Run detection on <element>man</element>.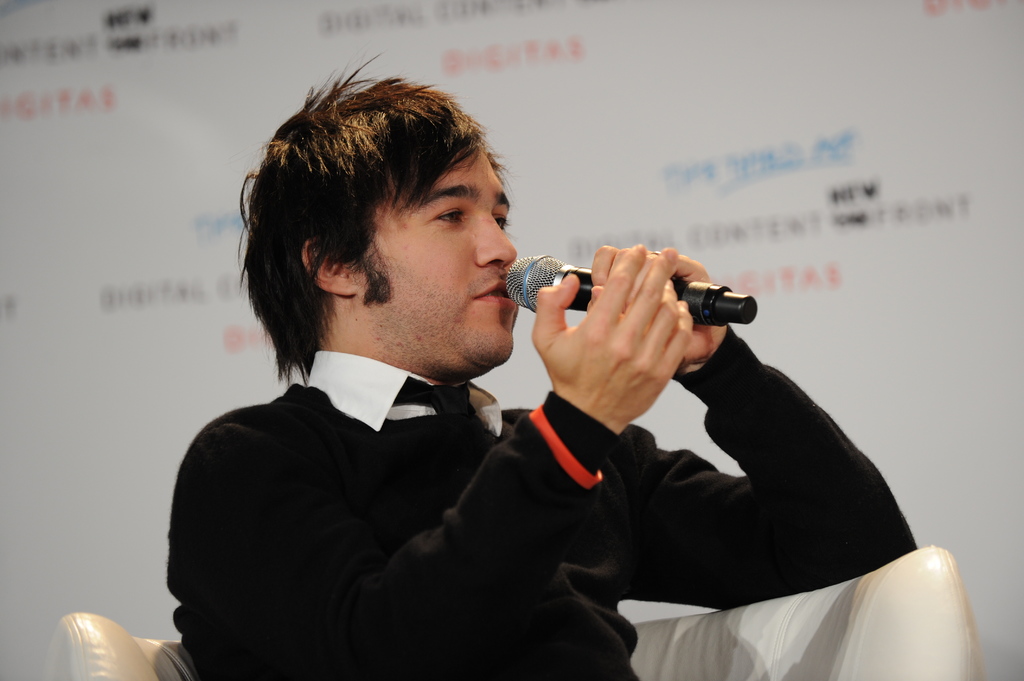
Result: crop(164, 104, 854, 666).
